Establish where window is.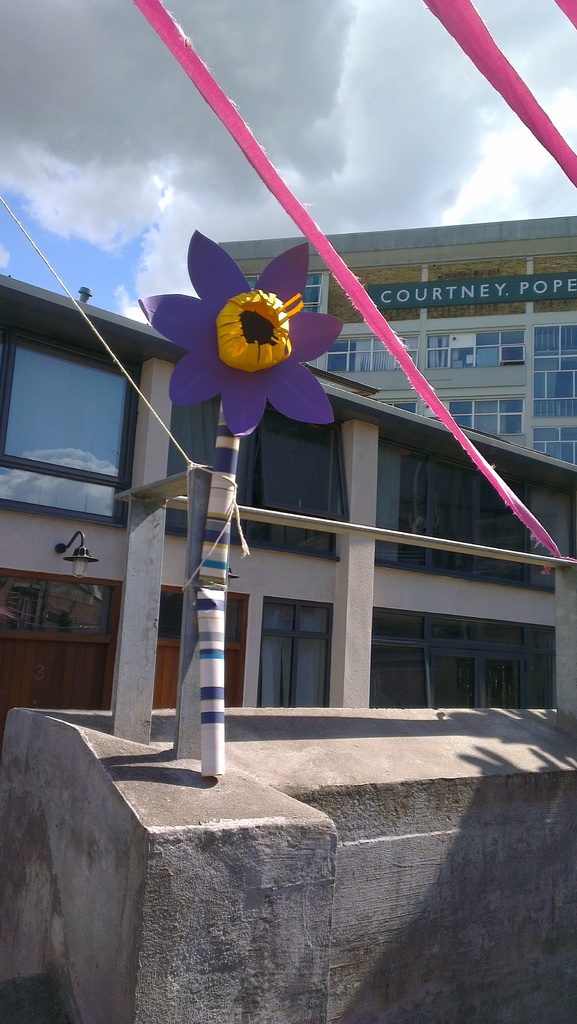
Established at [x1=254, y1=579, x2=339, y2=703].
